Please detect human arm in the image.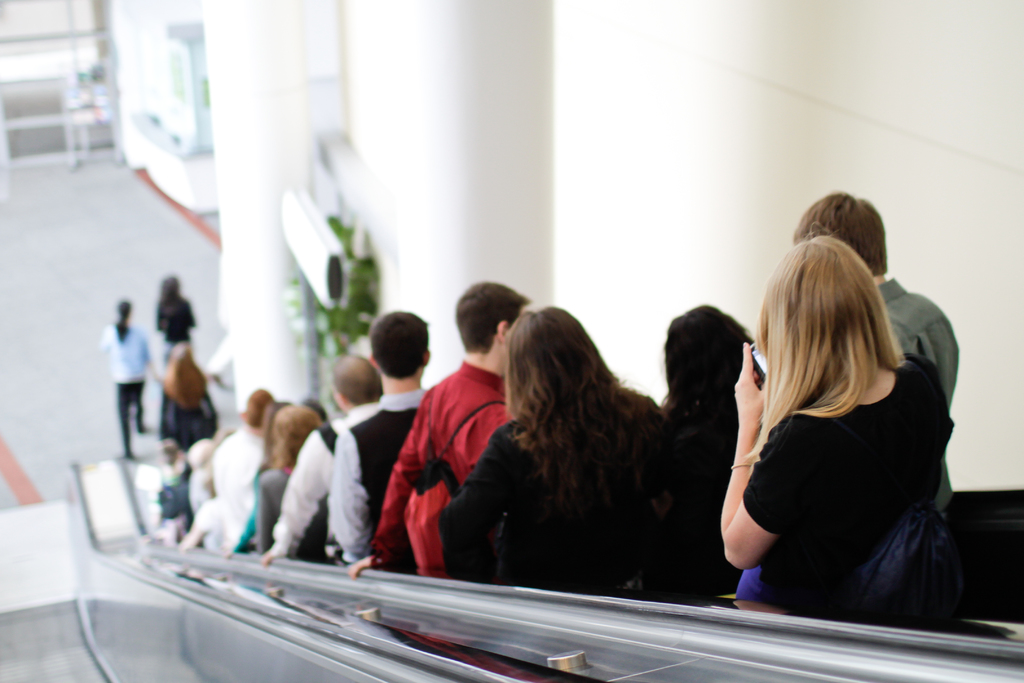
{"x1": 237, "y1": 509, "x2": 259, "y2": 550}.
